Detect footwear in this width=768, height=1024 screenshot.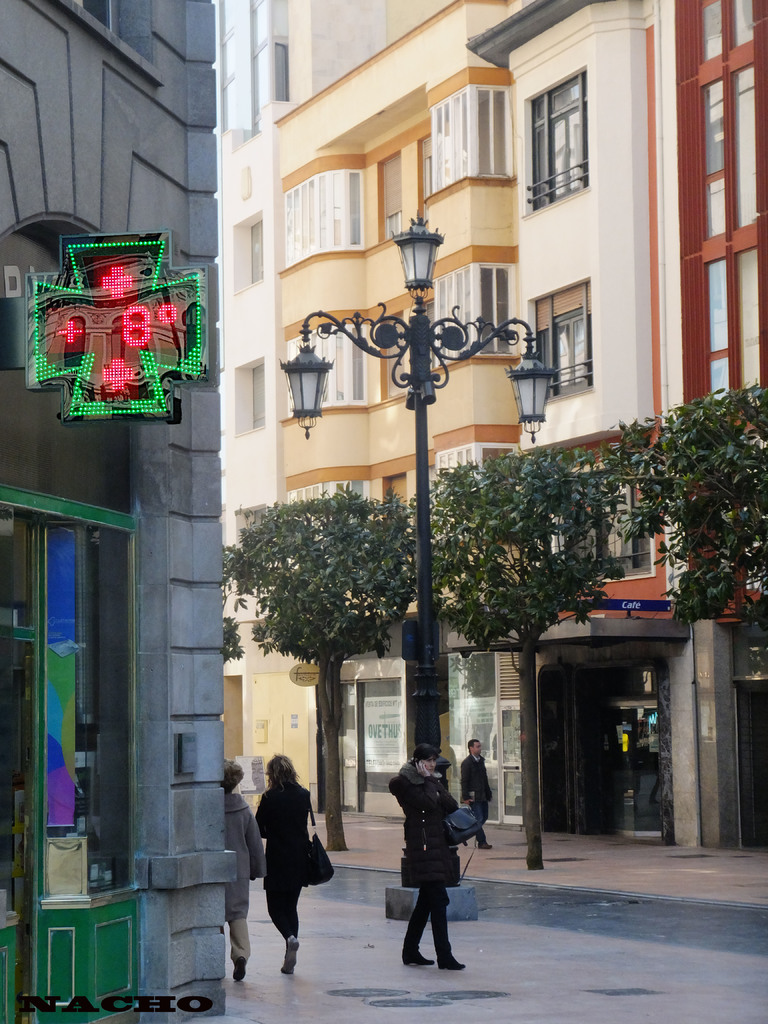
Detection: <region>401, 951, 438, 967</region>.
